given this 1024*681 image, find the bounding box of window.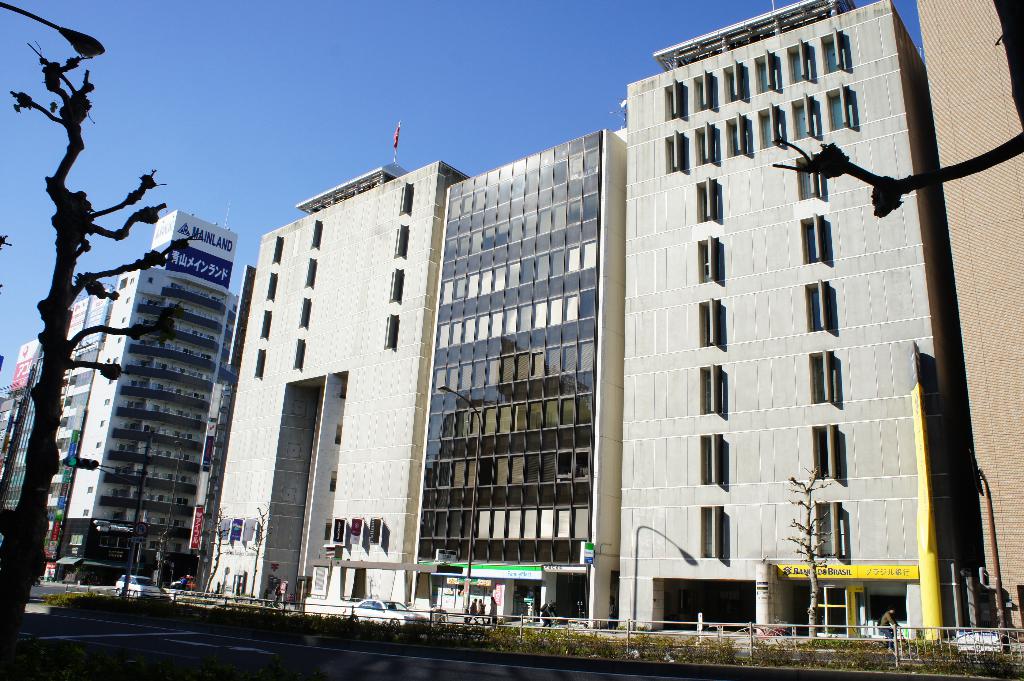
bbox=[808, 220, 816, 261].
